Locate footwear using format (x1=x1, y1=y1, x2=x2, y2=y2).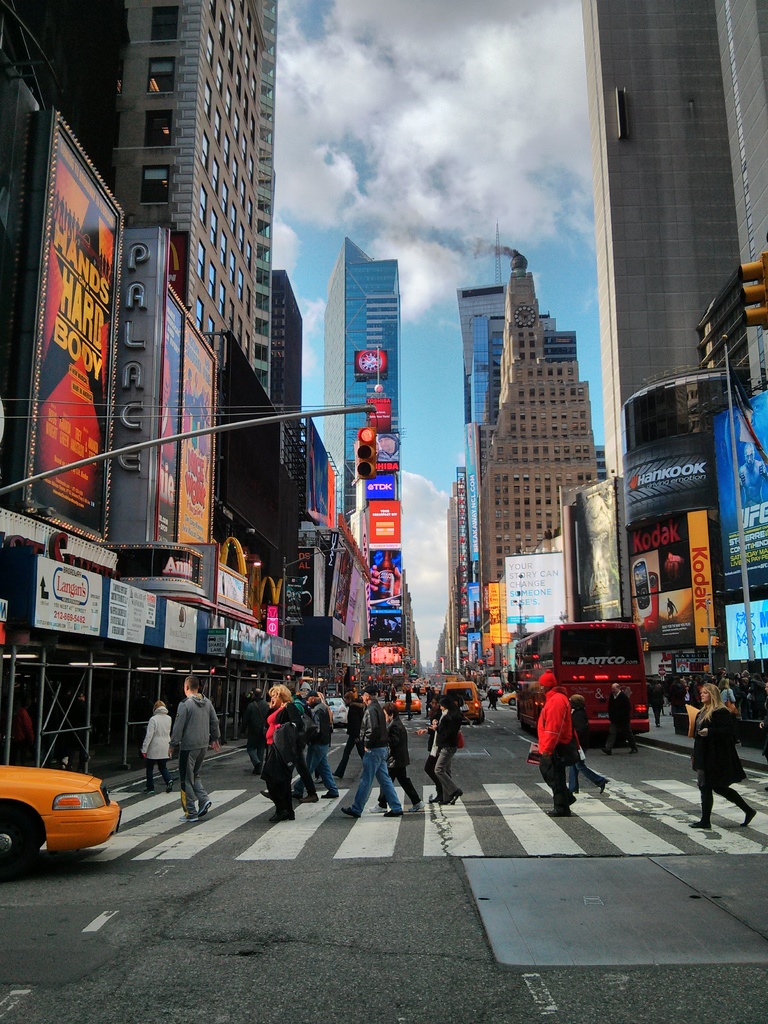
(x1=340, y1=805, x2=357, y2=816).
